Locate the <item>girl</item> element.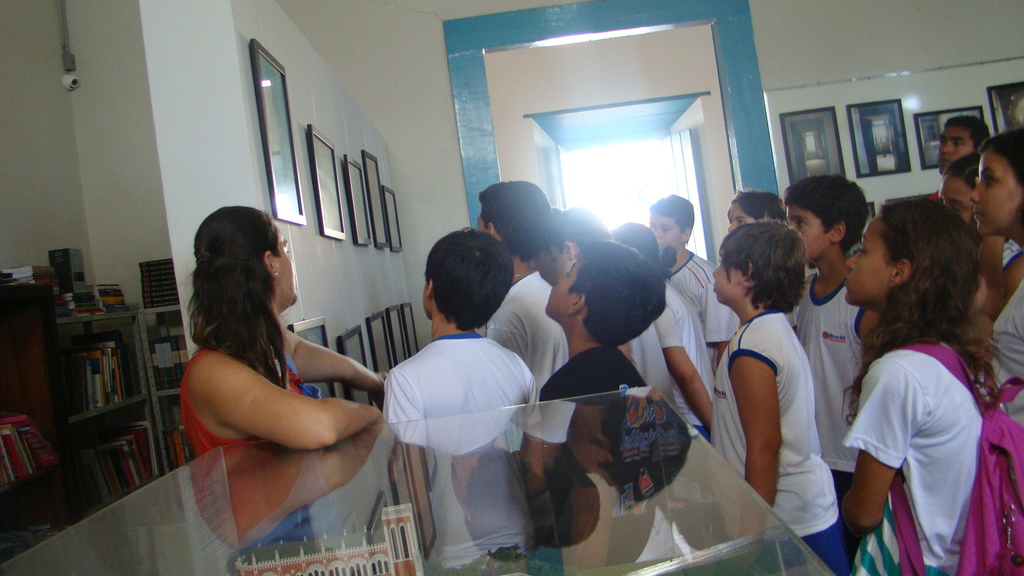
Element bbox: l=973, t=143, r=1023, b=382.
